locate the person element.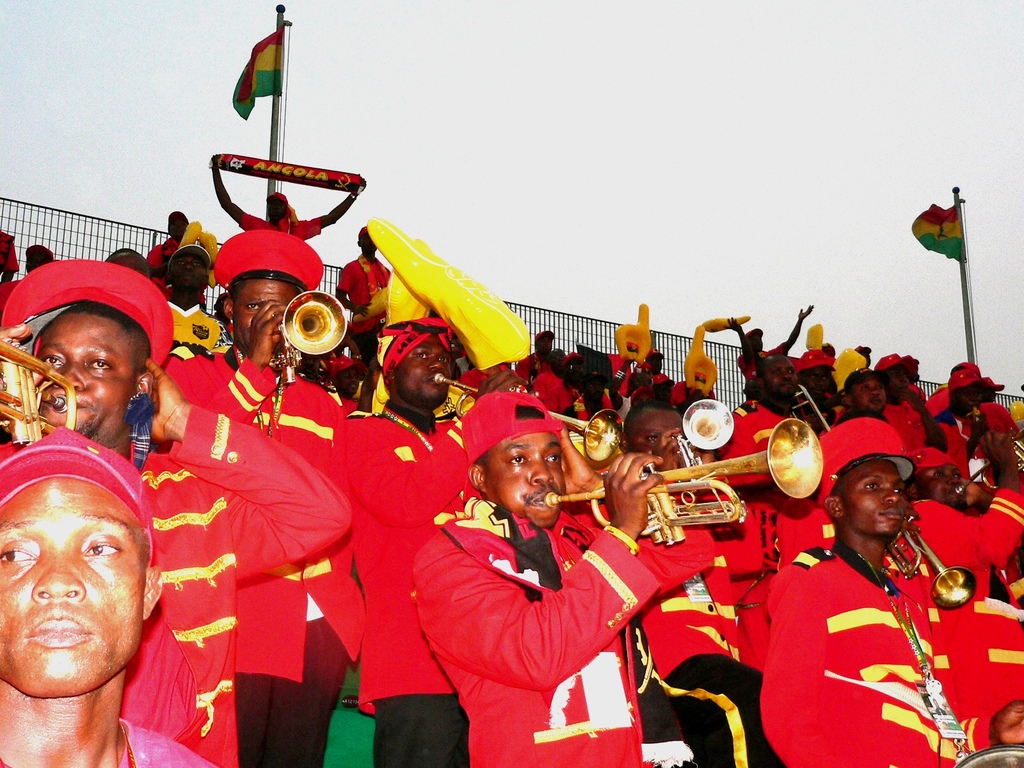
Element bbox: 762 422 975 758.
